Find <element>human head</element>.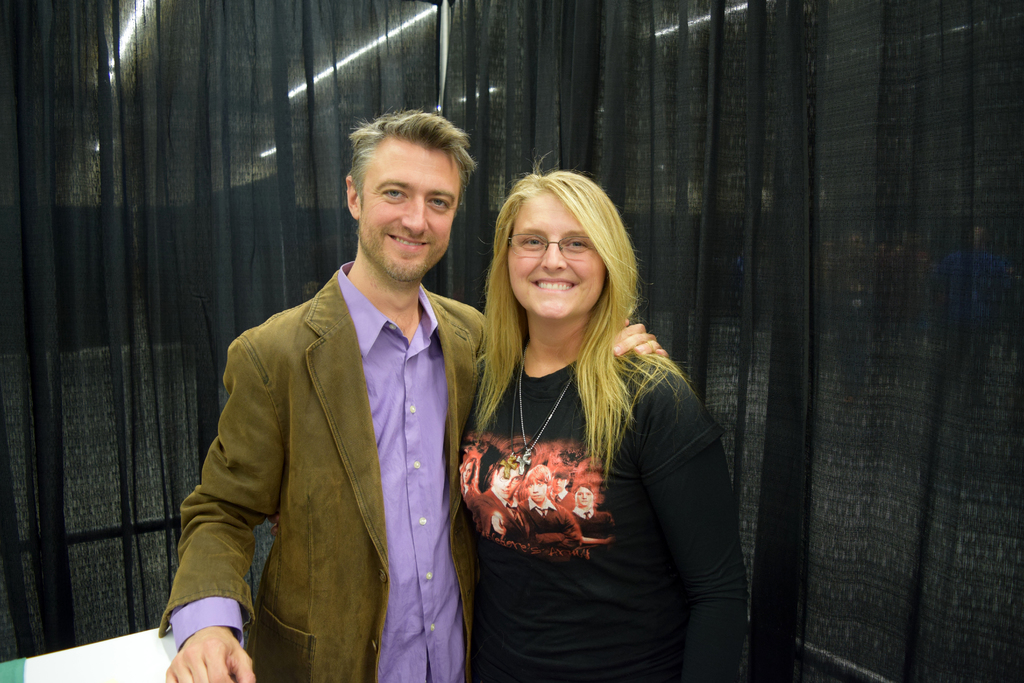
(346,112,468,283).
